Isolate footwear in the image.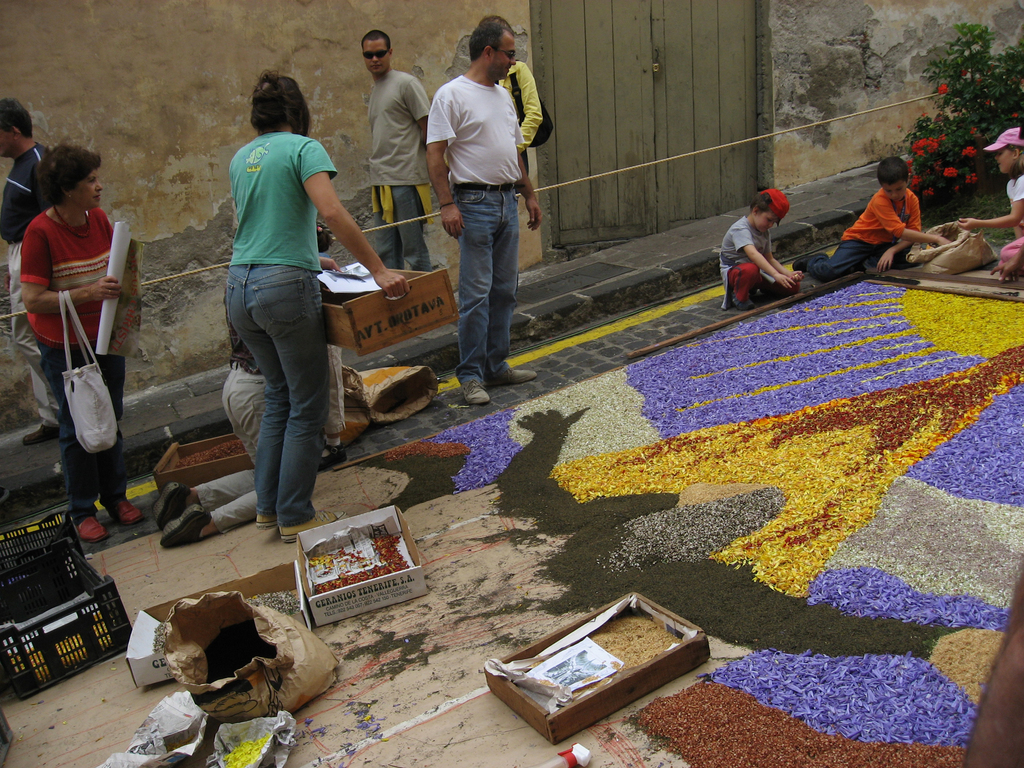
Isolated region: bbox=[81, 515, 108, 541].
